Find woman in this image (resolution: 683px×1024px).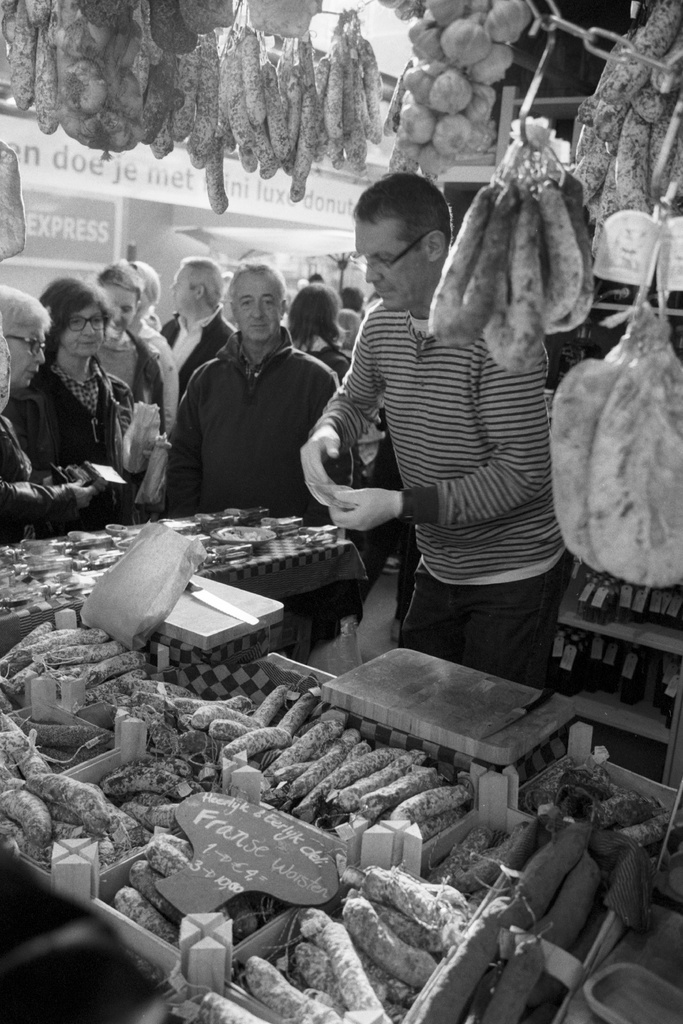
BBox(281, 280, 357, 461).
